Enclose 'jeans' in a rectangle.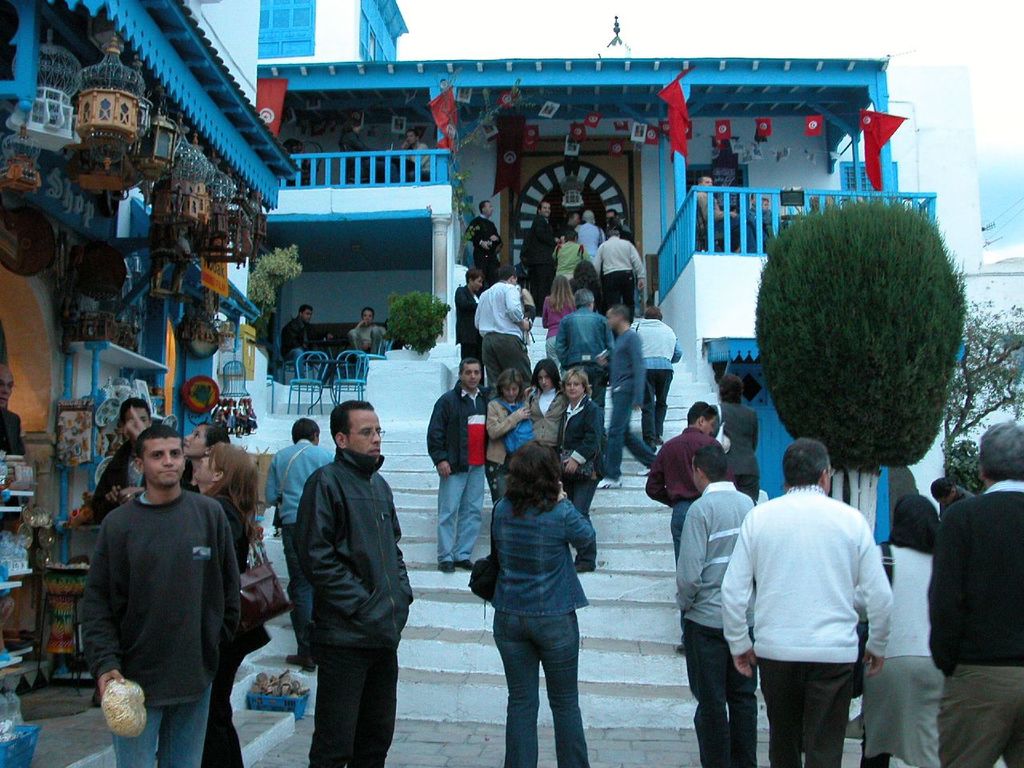
select_region(299, 638, 413, 767).
